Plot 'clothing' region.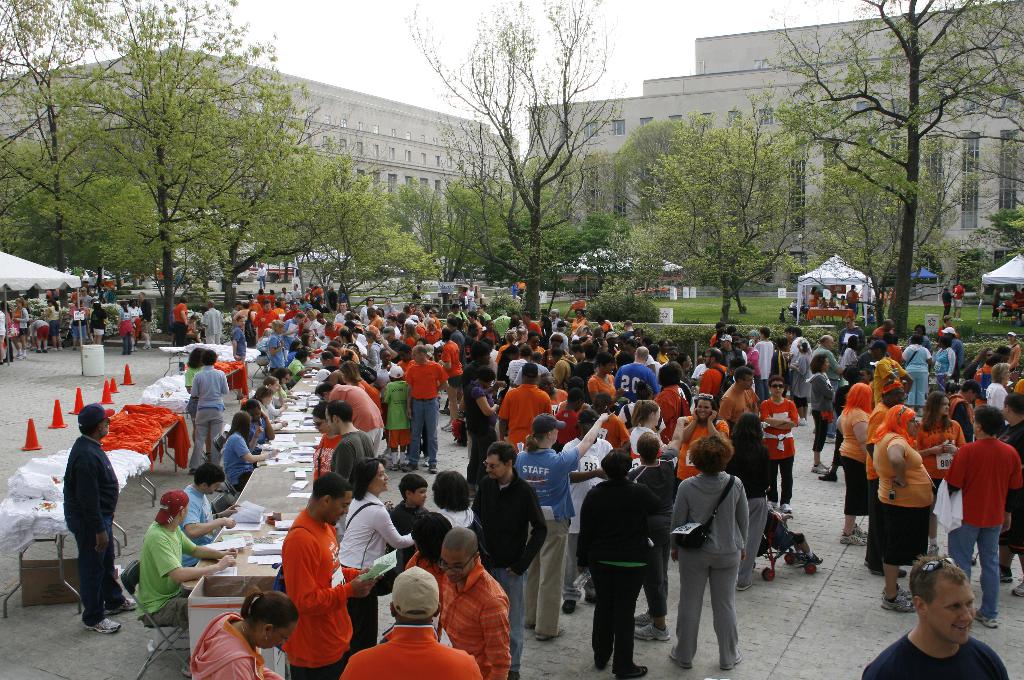
Plotted at pyautogui.locateOnScreen(256, 266, 267, 287).
